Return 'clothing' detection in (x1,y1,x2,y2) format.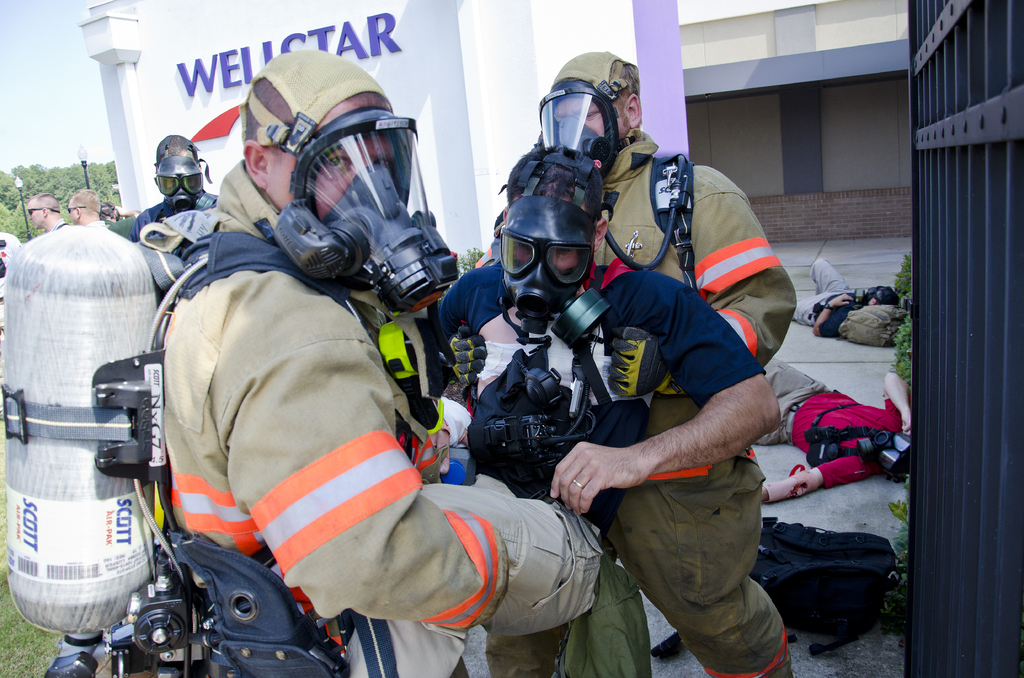
(470,127,793,677).
